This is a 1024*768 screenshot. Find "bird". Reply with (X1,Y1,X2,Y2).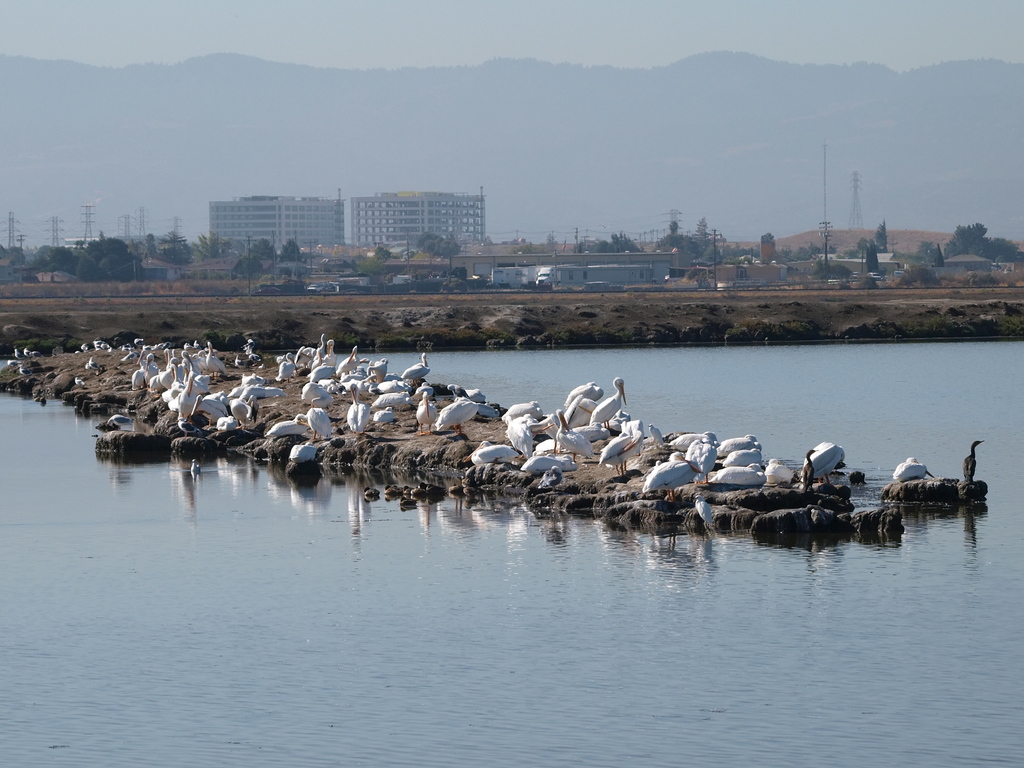
(332,345,365,376).
